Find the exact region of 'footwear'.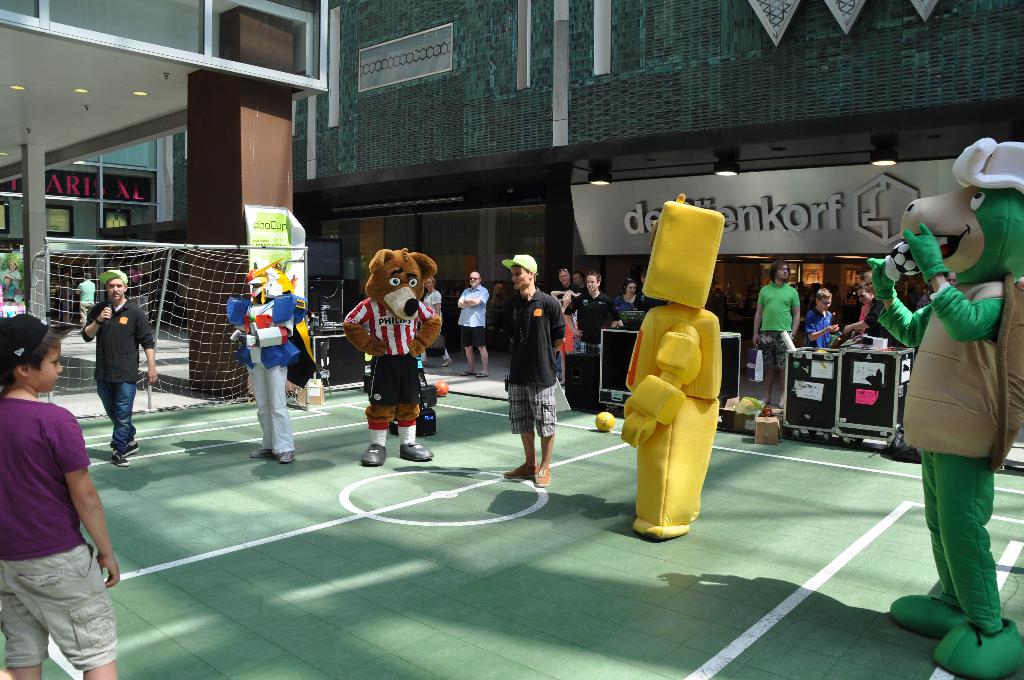
Exact region: Rect(886, 590, 966, 642).
